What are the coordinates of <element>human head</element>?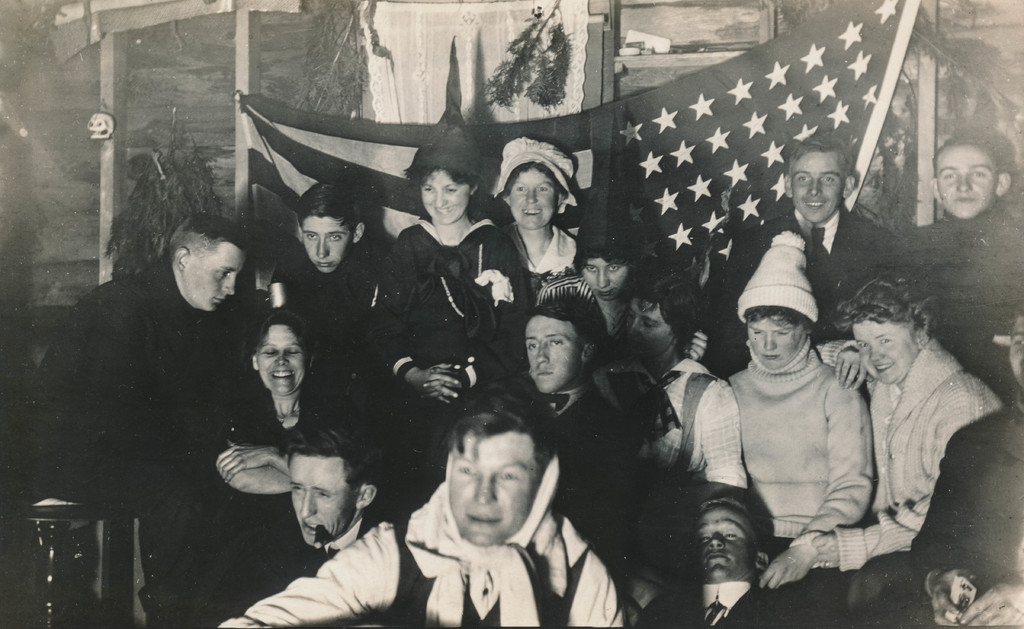
(left=413, top=131, right=480, bottom=222).
